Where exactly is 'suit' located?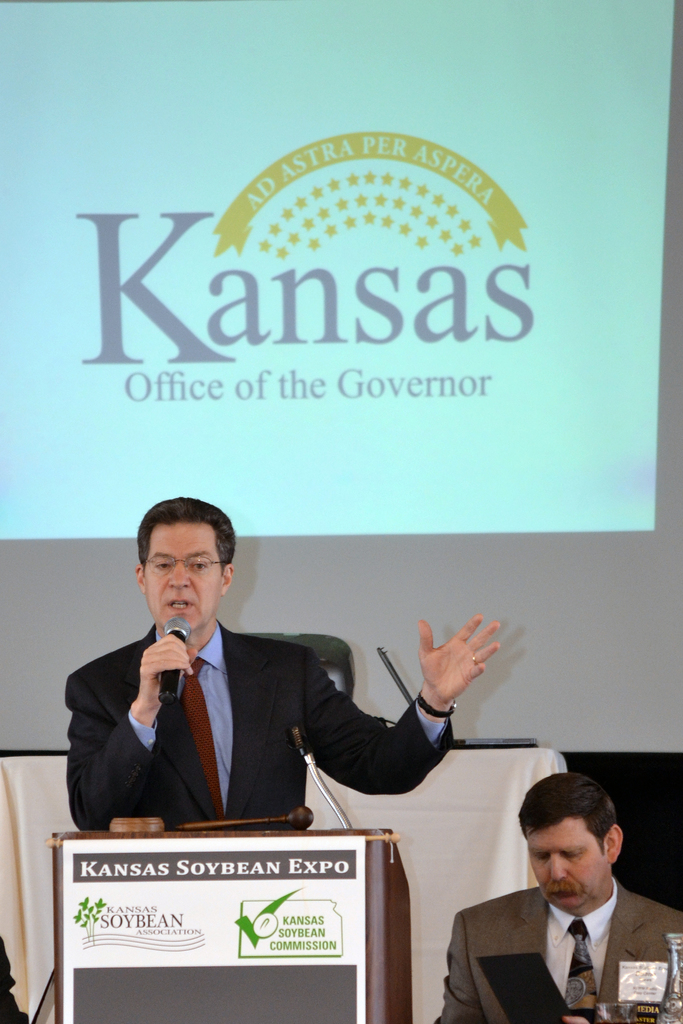
Its bounding box is left=429, top=864, right=666, bottom=1016.
